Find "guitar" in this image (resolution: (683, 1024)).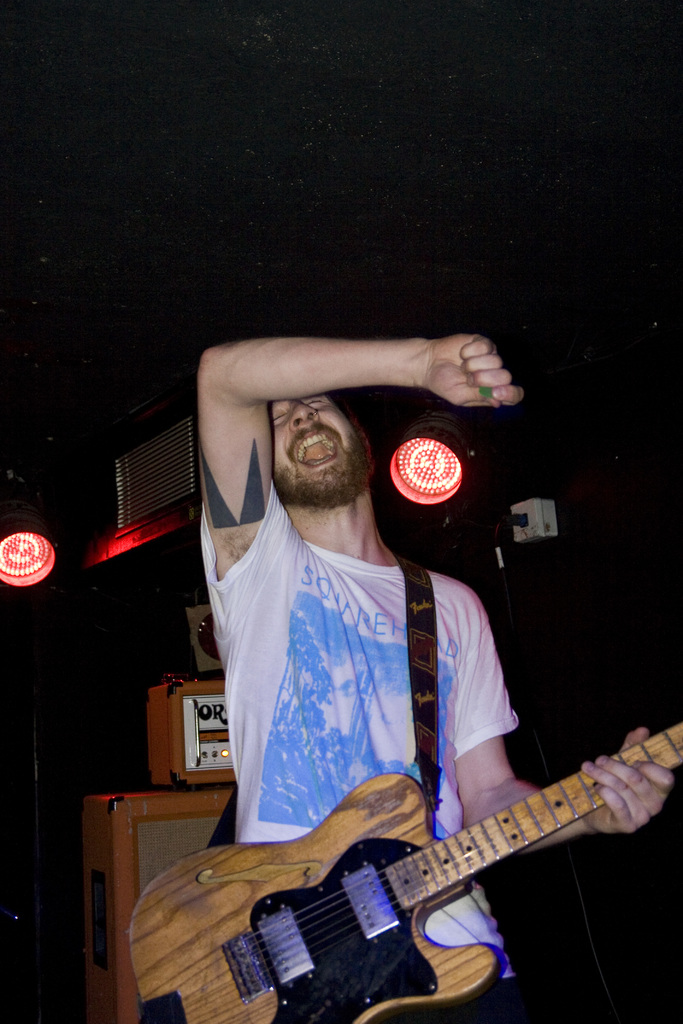
locate(114, 710, 682, 1023).
